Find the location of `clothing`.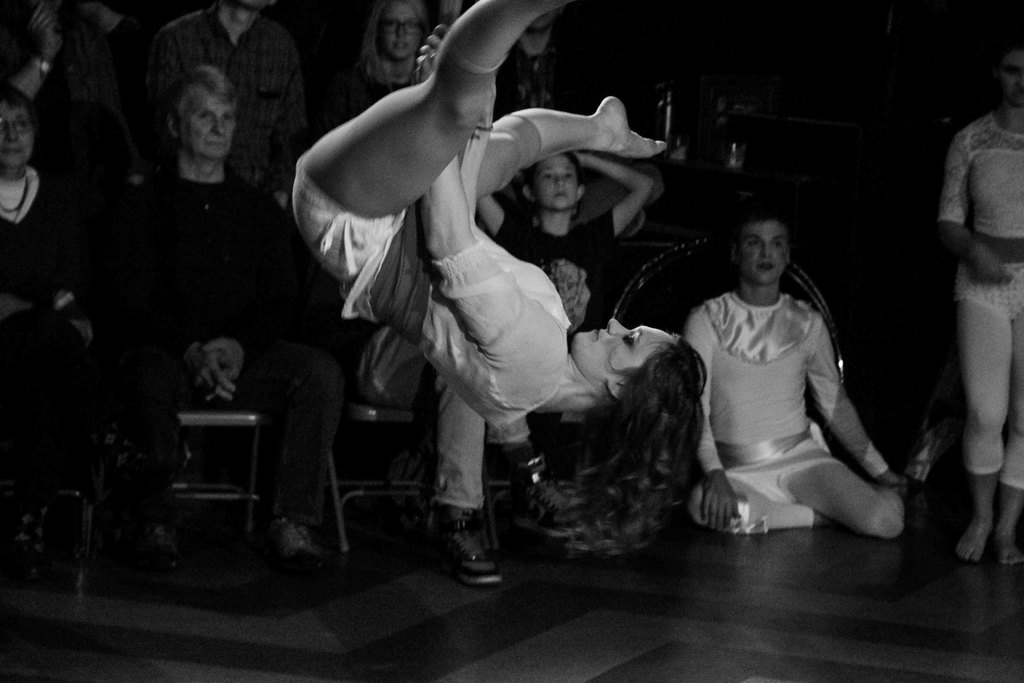
Location: {"x1": 499, "y1": 43, "x2": 602, "y2": 115}.
